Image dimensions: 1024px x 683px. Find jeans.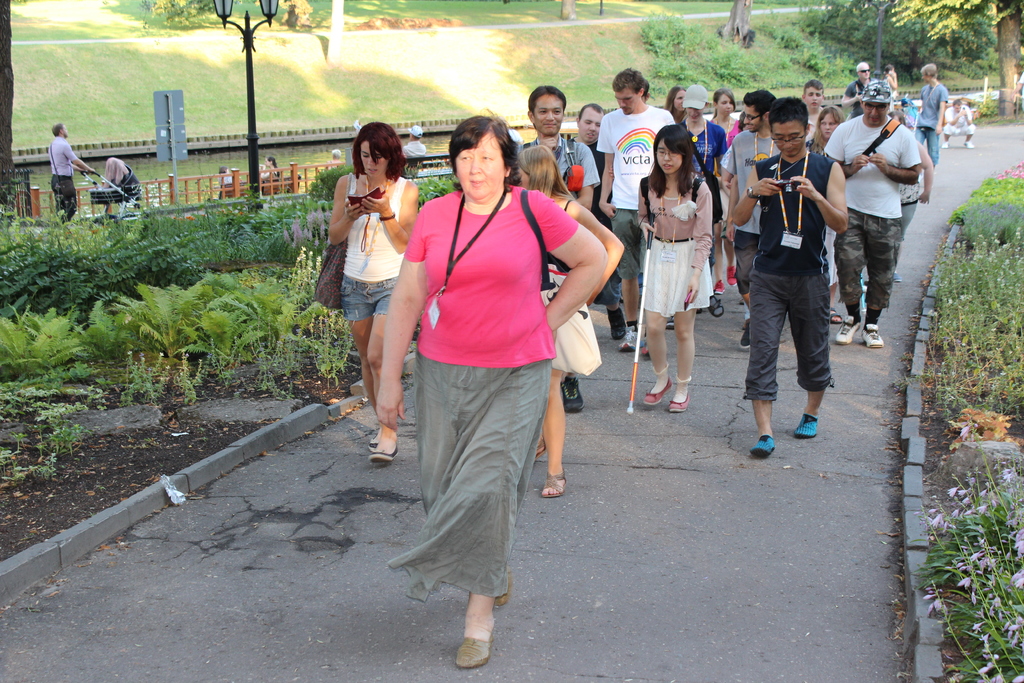
bbox=(910, 127, 937, 165).
